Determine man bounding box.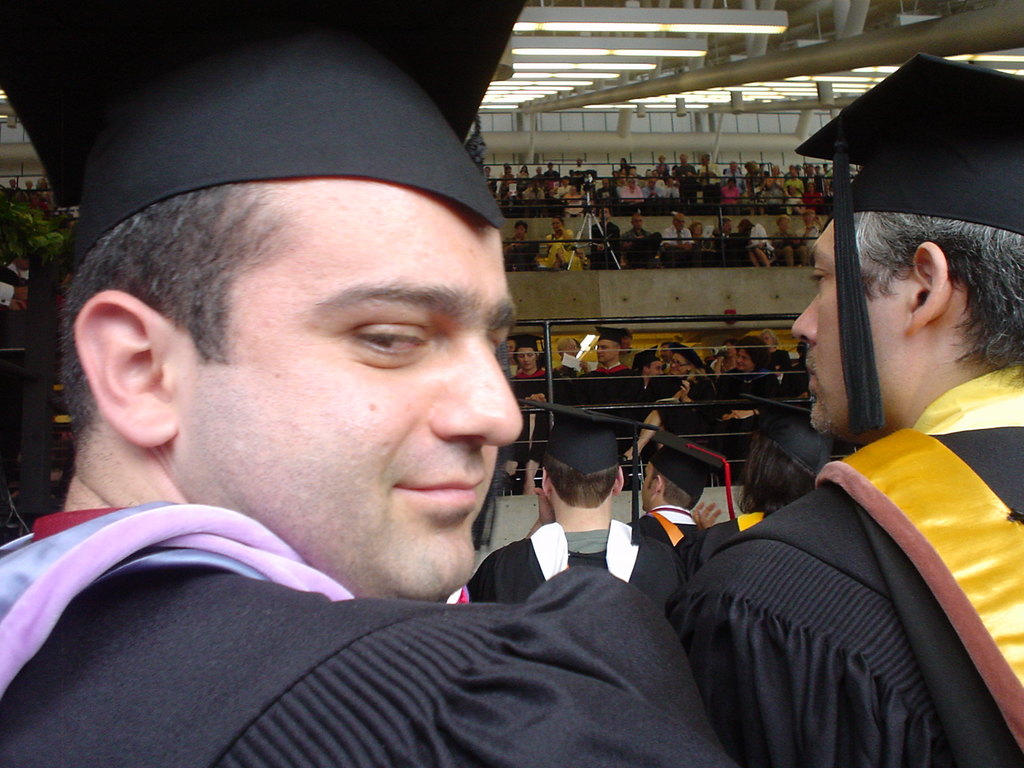
Determined: pyautogui.locateOnScreen(0, 121, 719, 765).
